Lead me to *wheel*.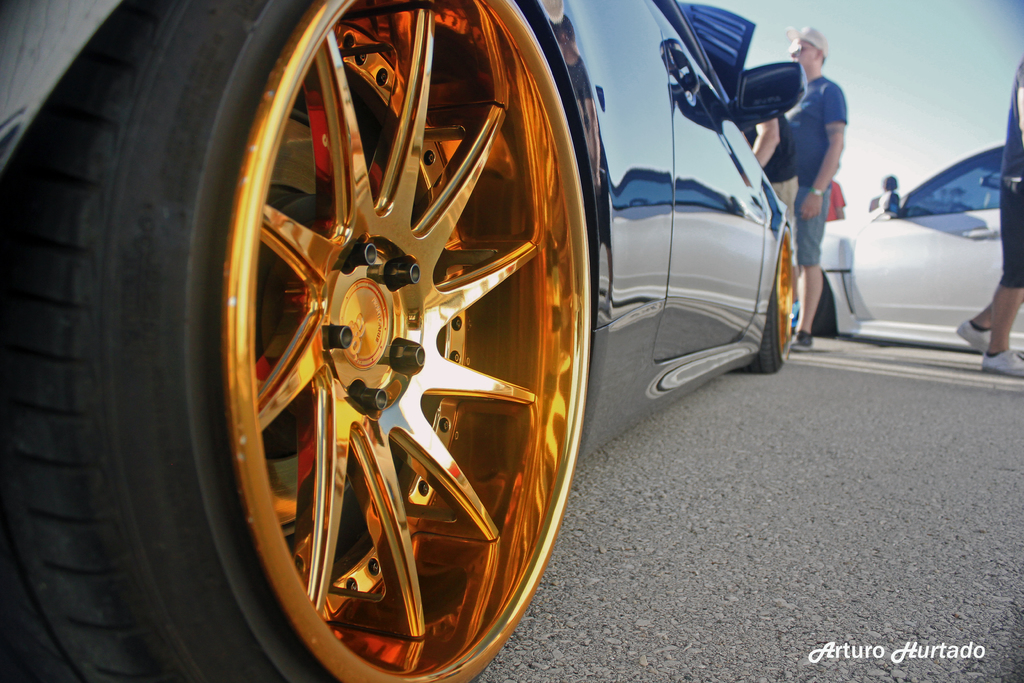
Lead to box=[790, 278, 833, 337].
